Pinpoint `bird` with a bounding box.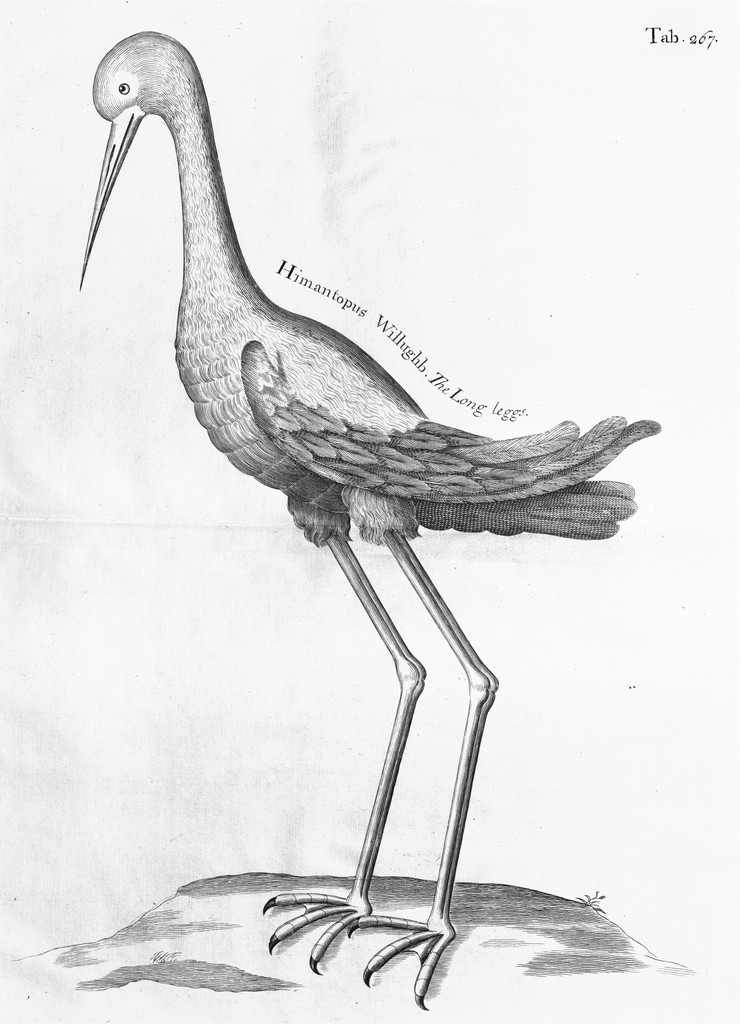
crop(59, 38, 670, 994).
